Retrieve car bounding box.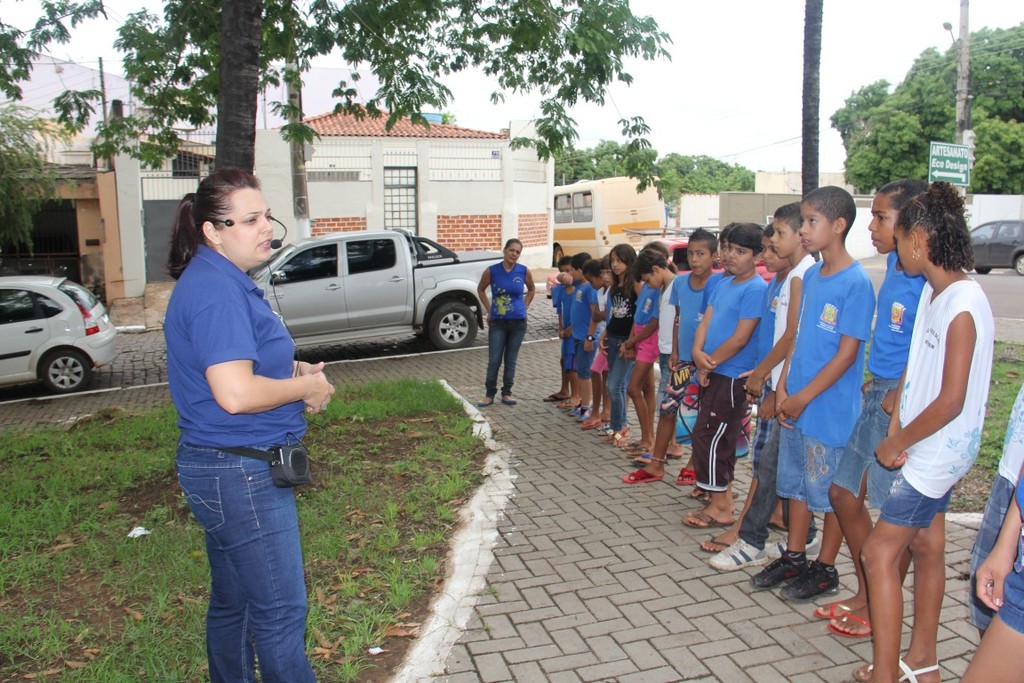
Bounding box: region(970, 216, 1023, 275).
